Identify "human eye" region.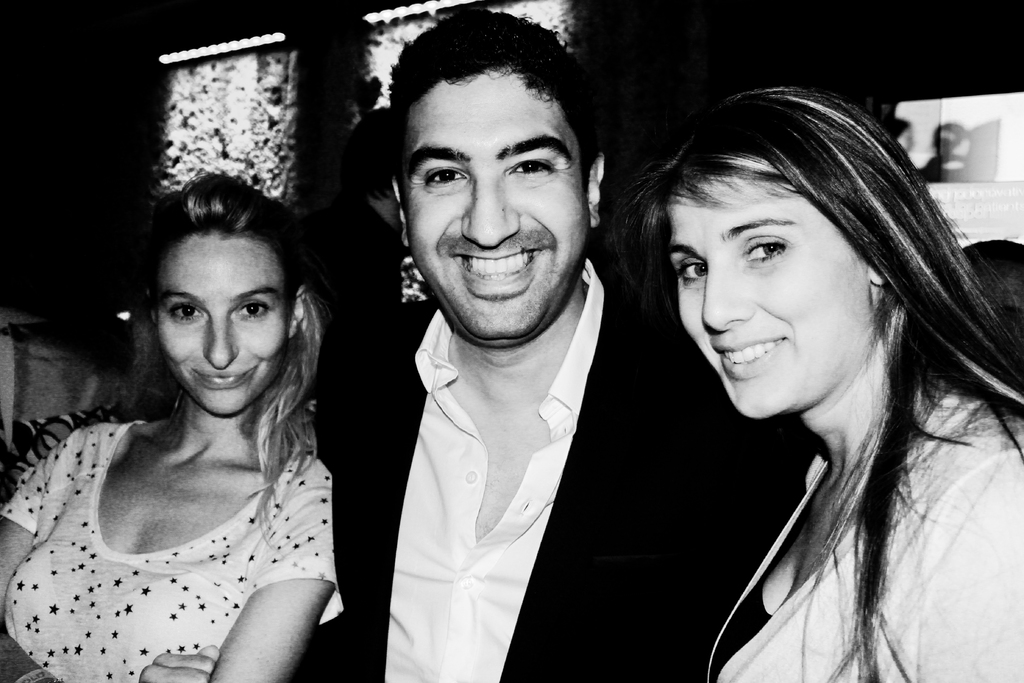
Region: <box>419,162,468,190</box>.
